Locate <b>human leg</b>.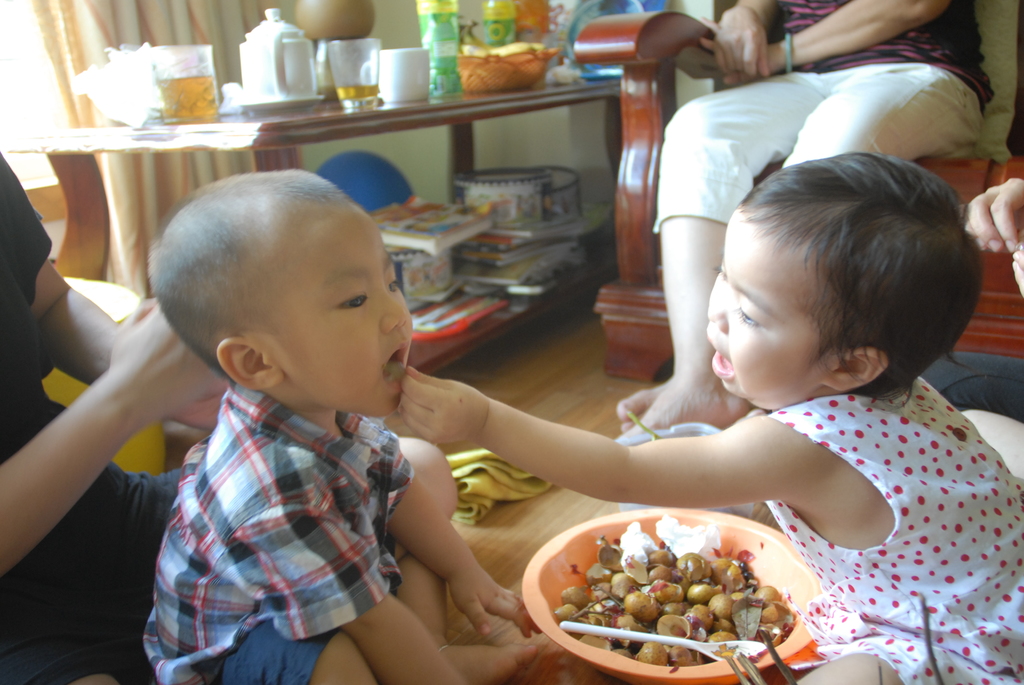
Bounding box: box(314, 434, 537, 684).
